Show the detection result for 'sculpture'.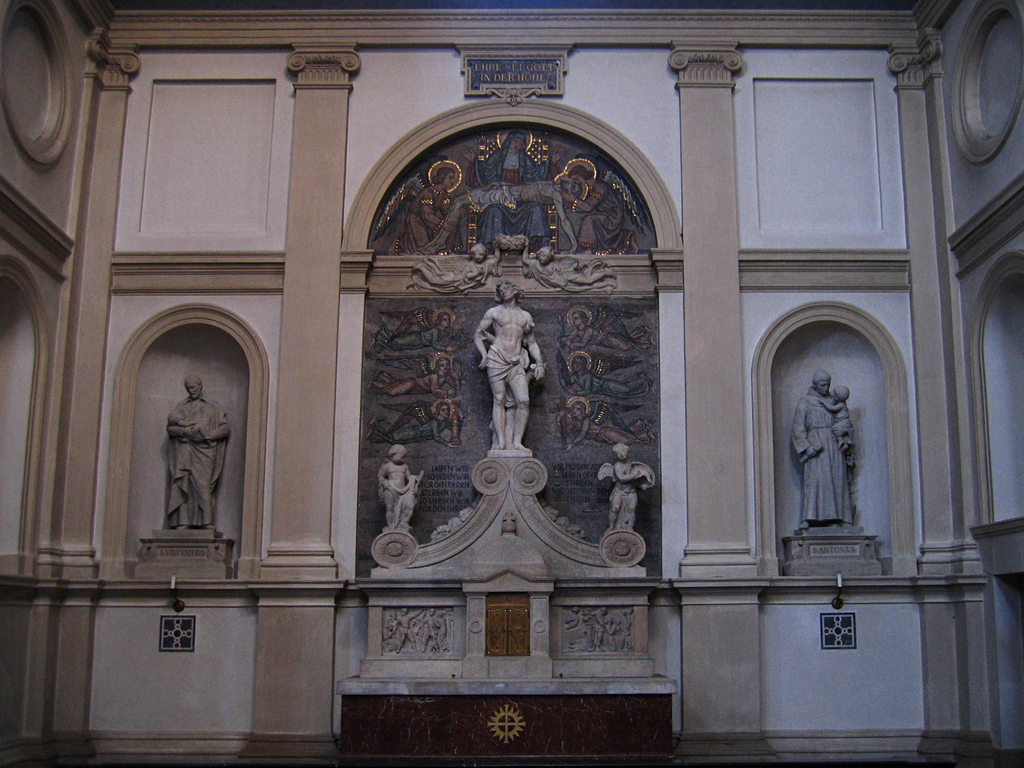
[788, 371, 868, 541].
